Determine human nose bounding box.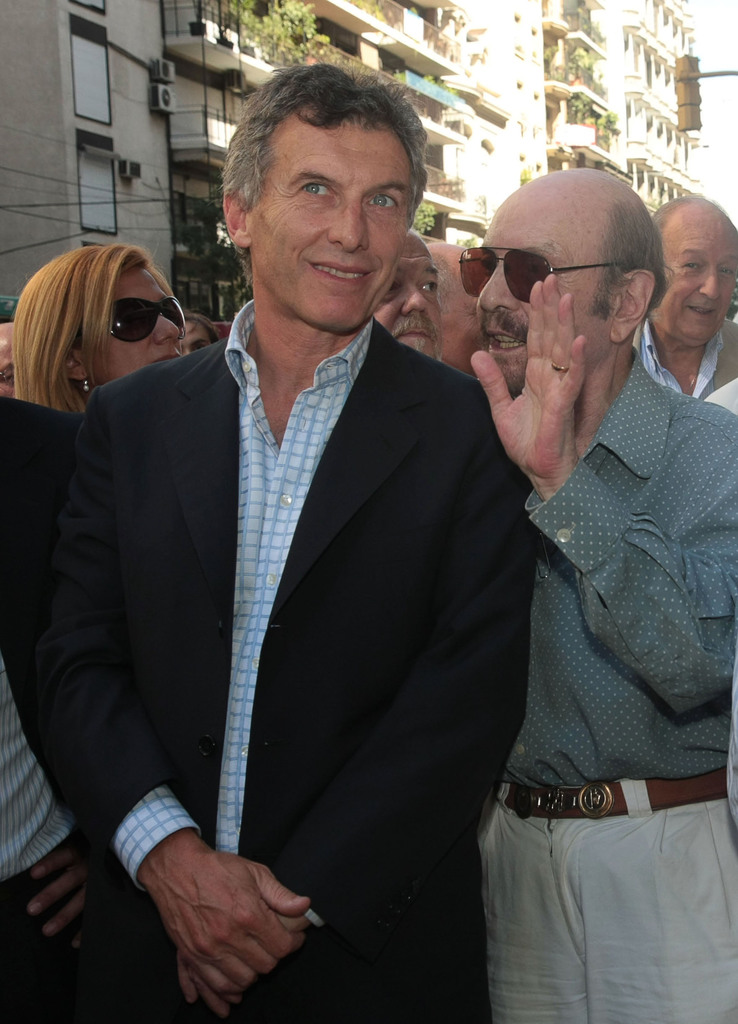
Determined: {"x1": 404, "y1": 278, "x2": 430, "y2": 314}.
